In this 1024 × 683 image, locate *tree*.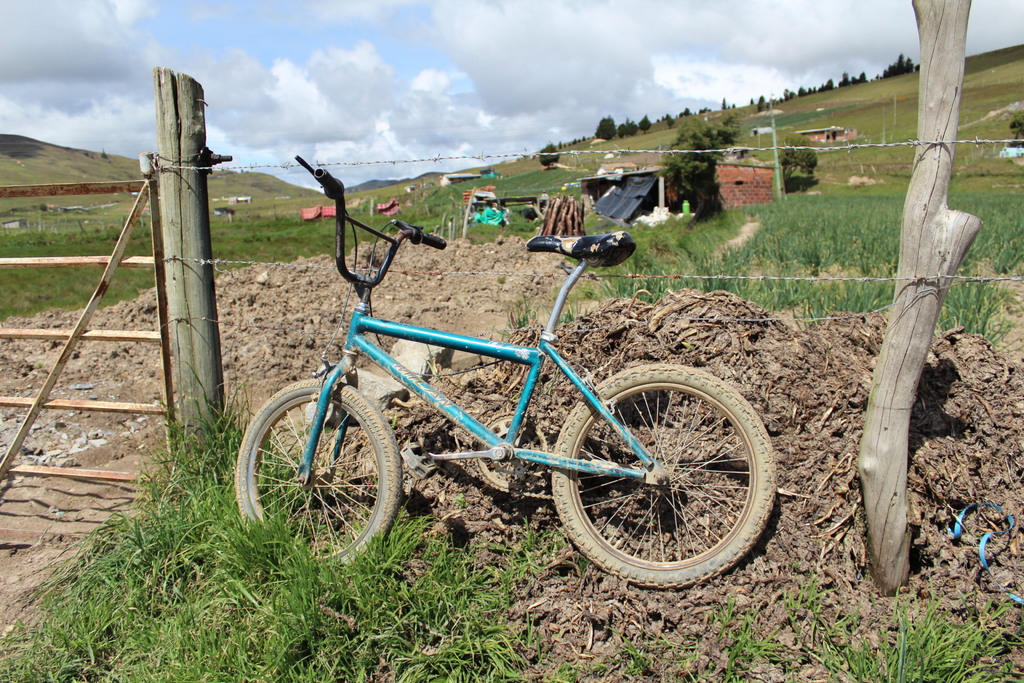
Bounding box: [left=719, top=95, right=729, bottom=110].
